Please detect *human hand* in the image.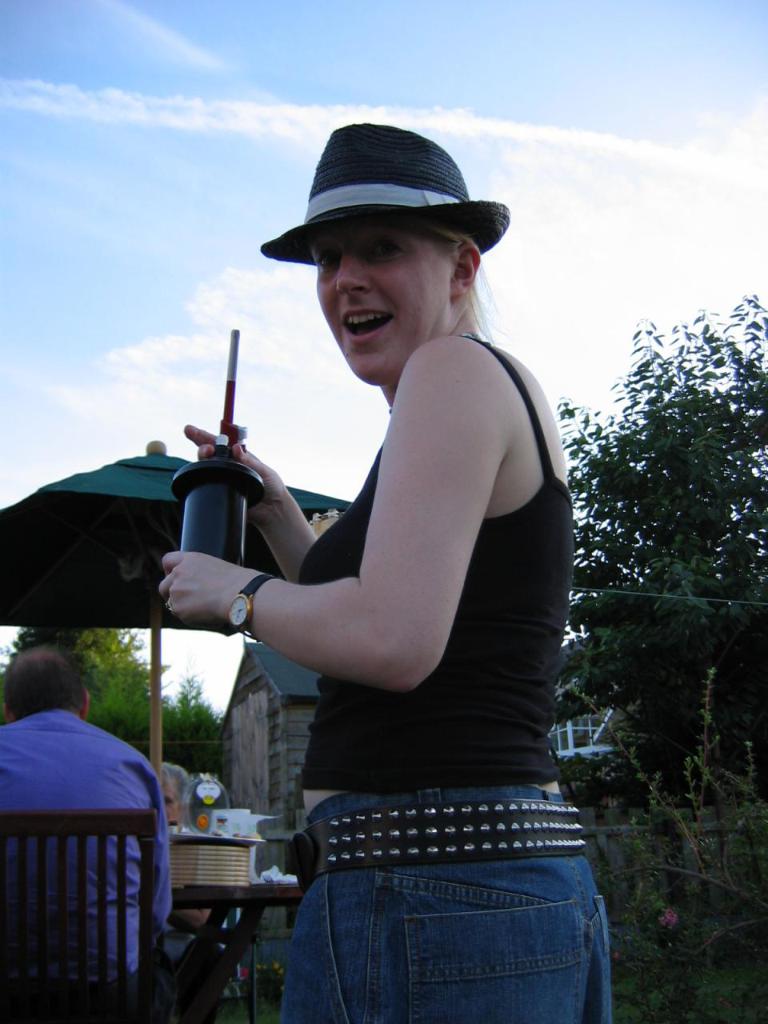
BBox(181, 424, 288, 533).
